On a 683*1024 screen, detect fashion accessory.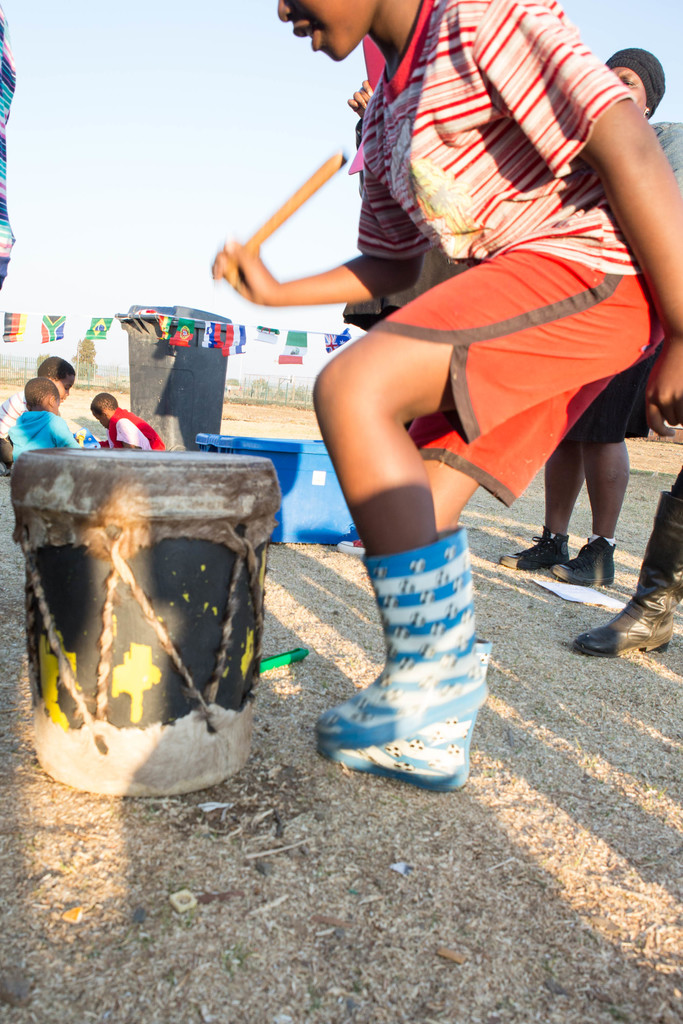
{"left": 548, "top": 531, "right": 561, "bottom": 541}.
